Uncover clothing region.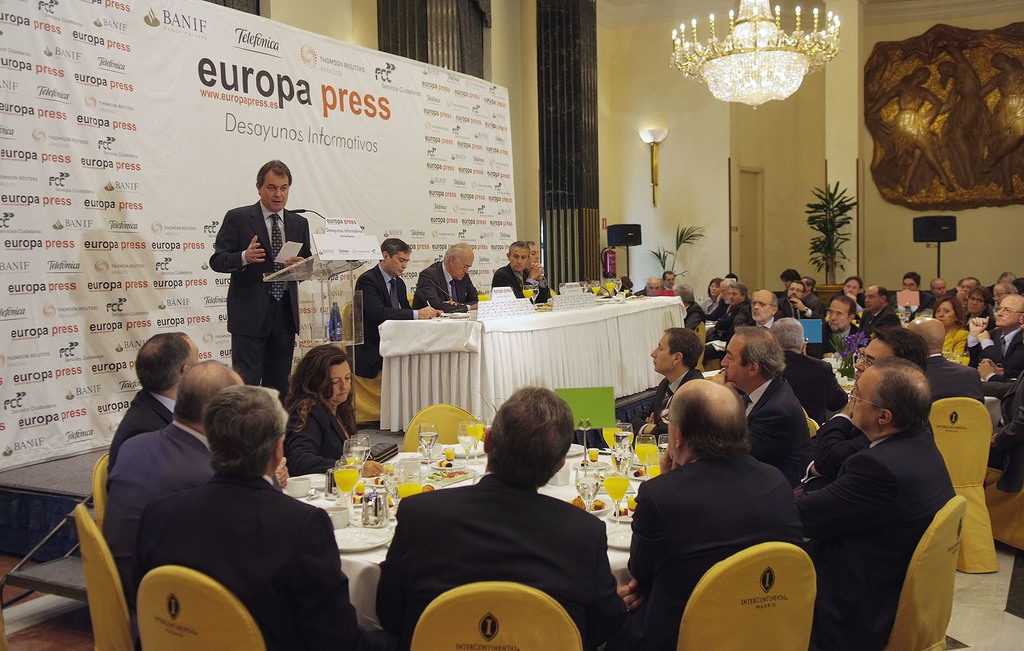
Uncovered: bbox=(725, 293, 757, 325).
